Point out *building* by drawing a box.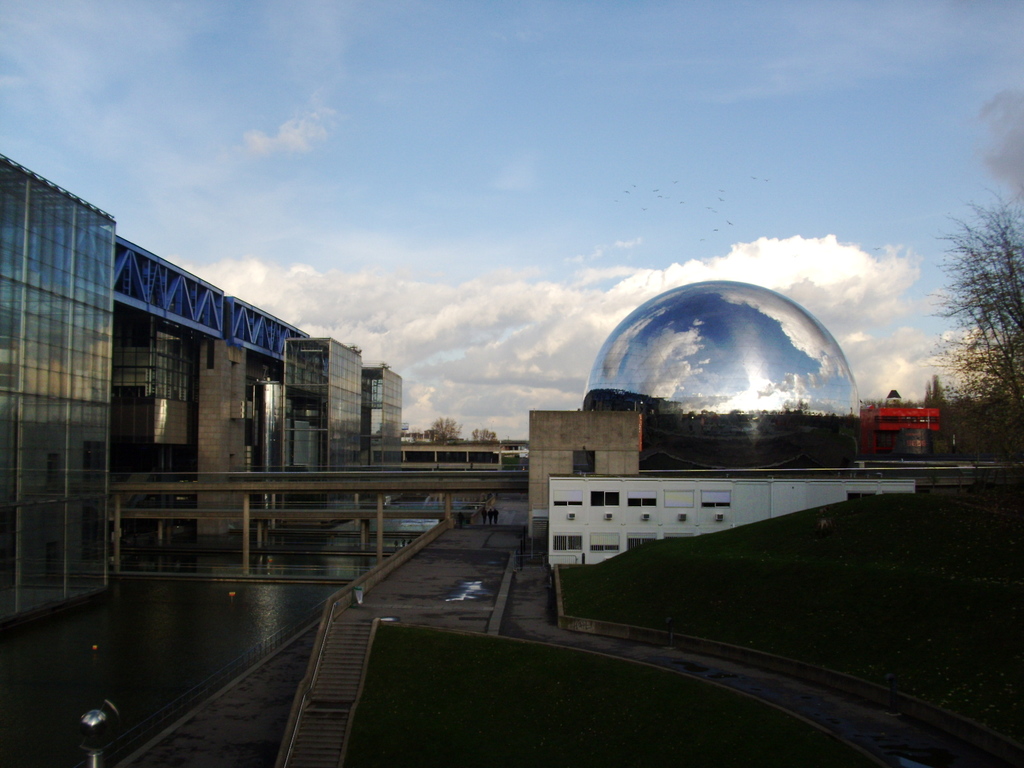
bbox=(0, 152, 401, 617).
